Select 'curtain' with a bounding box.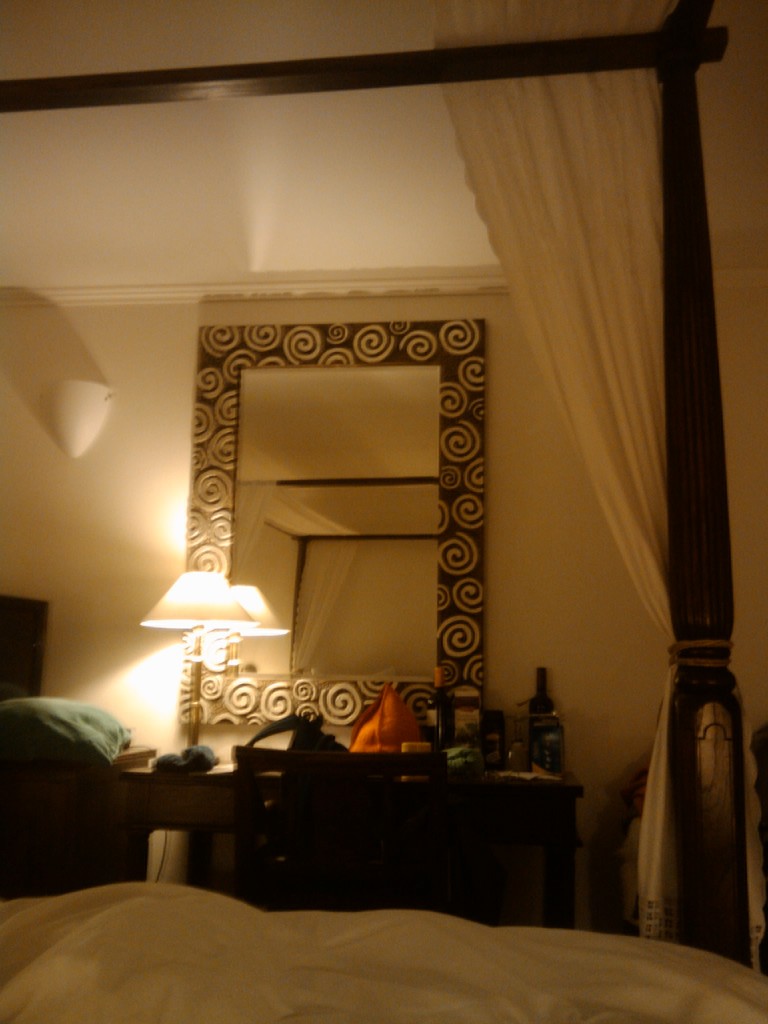
[465,0,746,932].
